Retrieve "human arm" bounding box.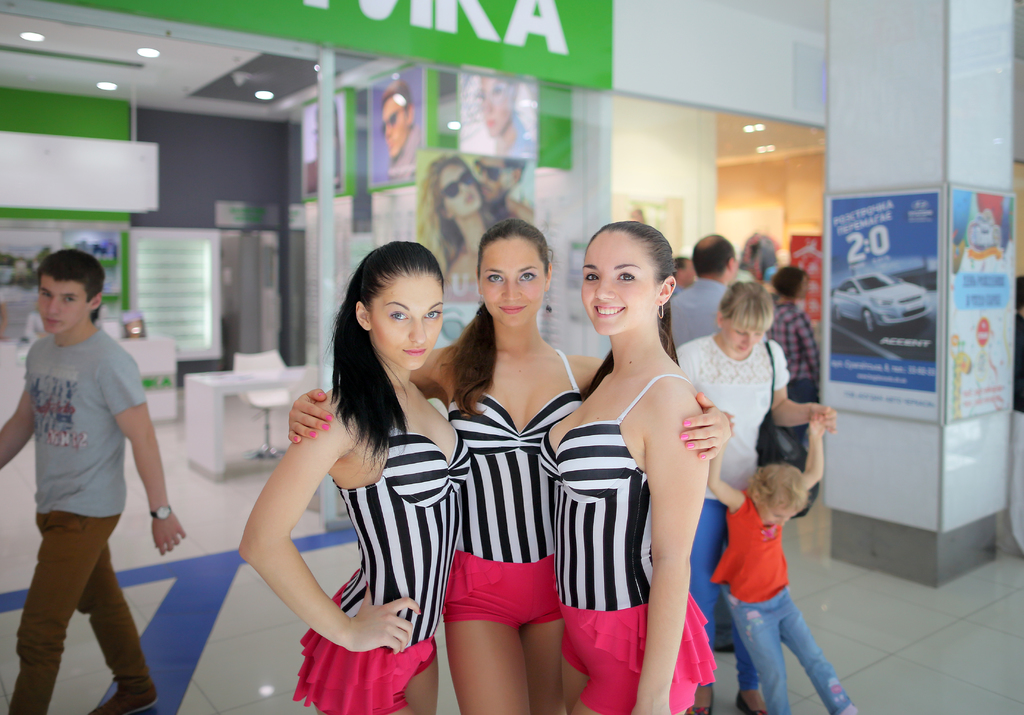
Bounding box: [left=698, top=446, right=741, bottom=511].
